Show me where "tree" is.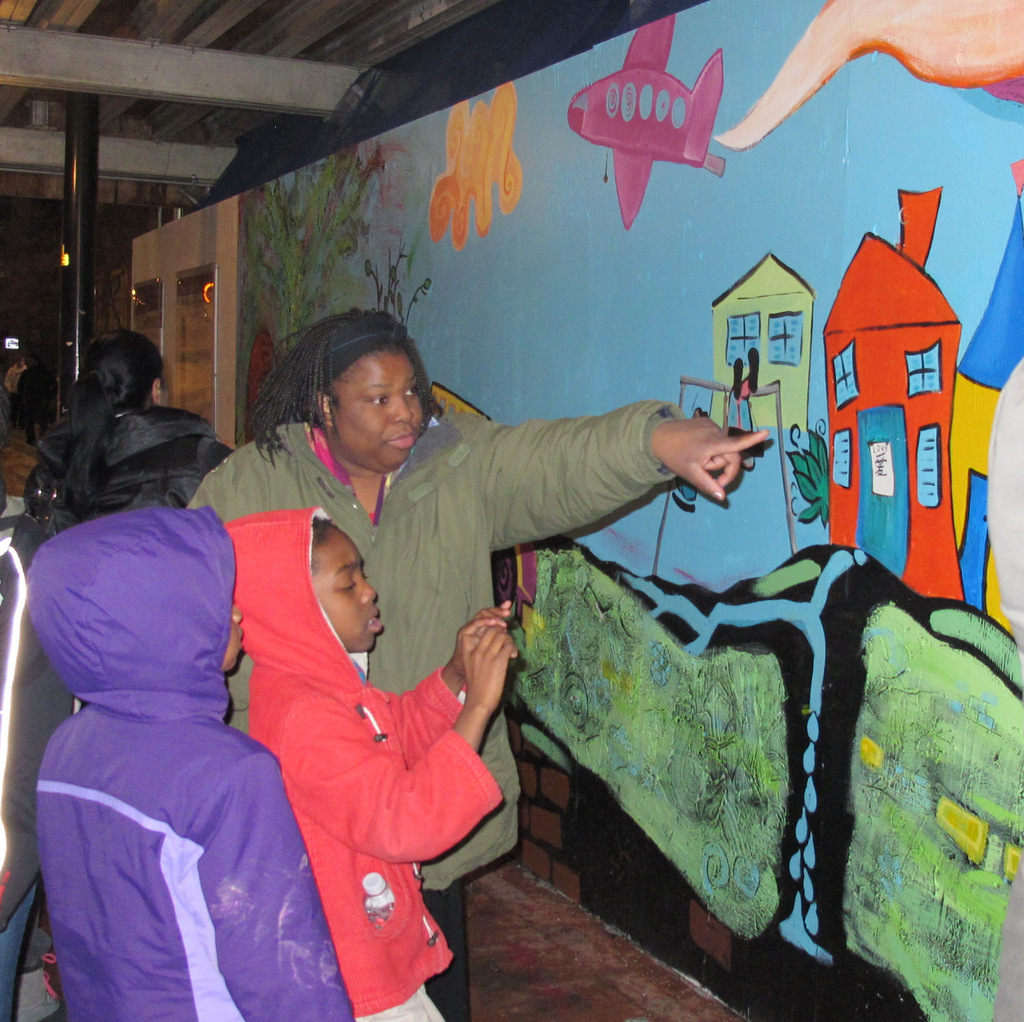
"tree" is at box=[245, 109, 454, 434].
